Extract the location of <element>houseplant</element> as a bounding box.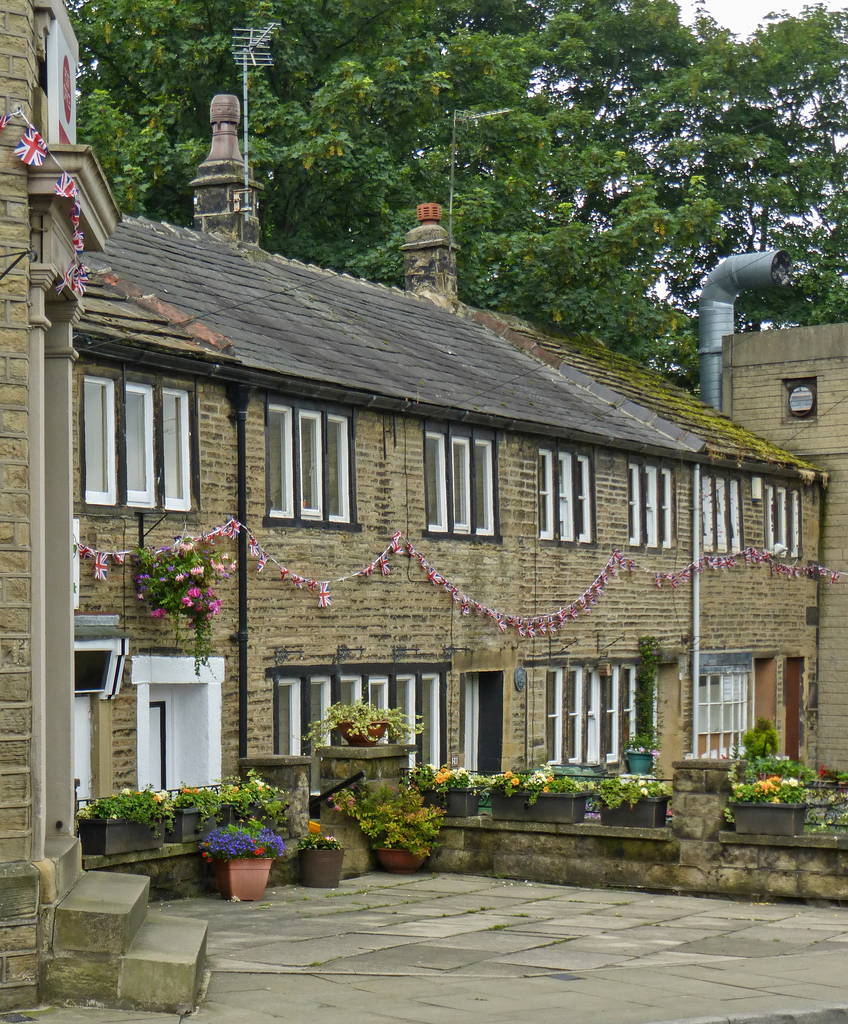
region(346, 781, 449, 874).
